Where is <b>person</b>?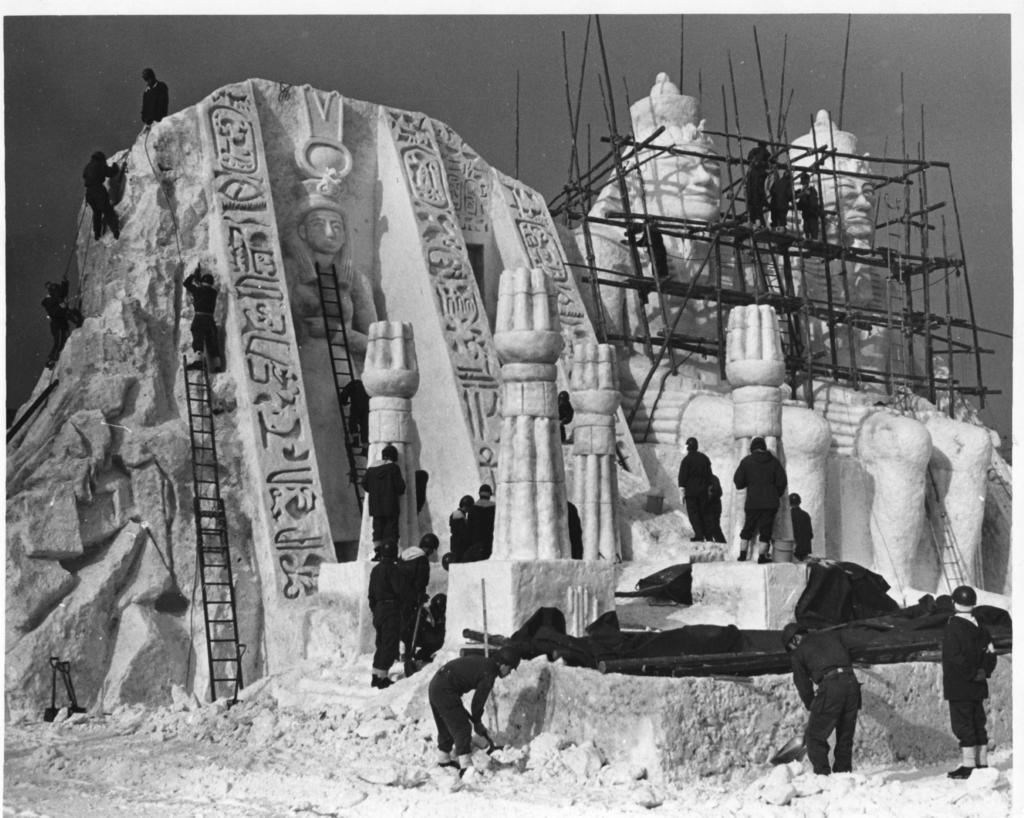
pyautogui.locateOnScreen(428, 645, 519, 776).
